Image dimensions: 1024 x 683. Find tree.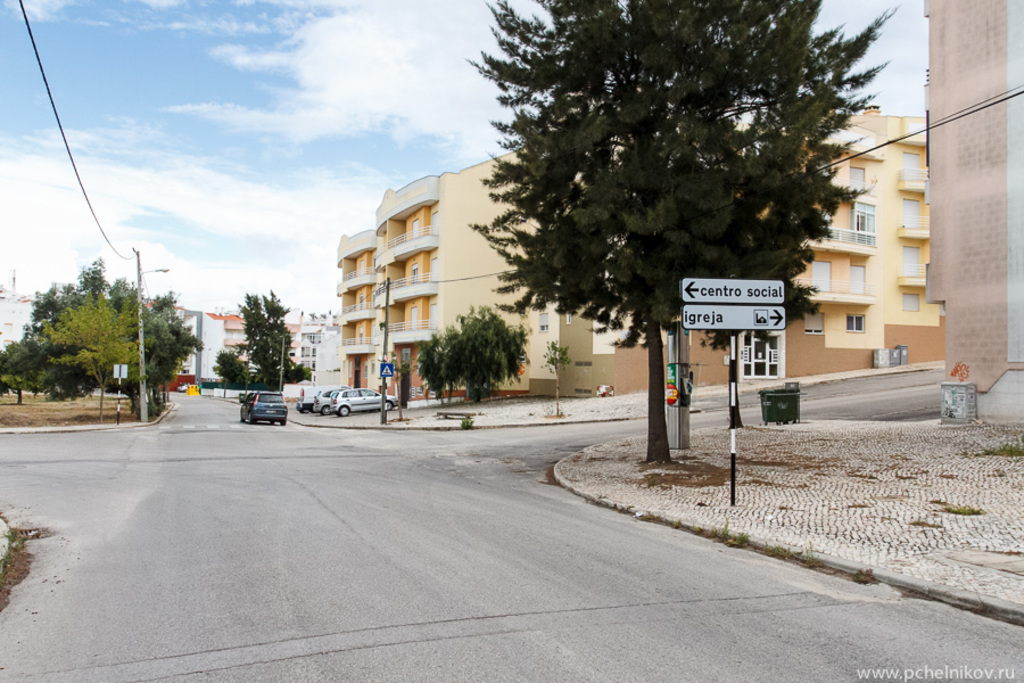
bbox=[468, 0, 903, 451].
